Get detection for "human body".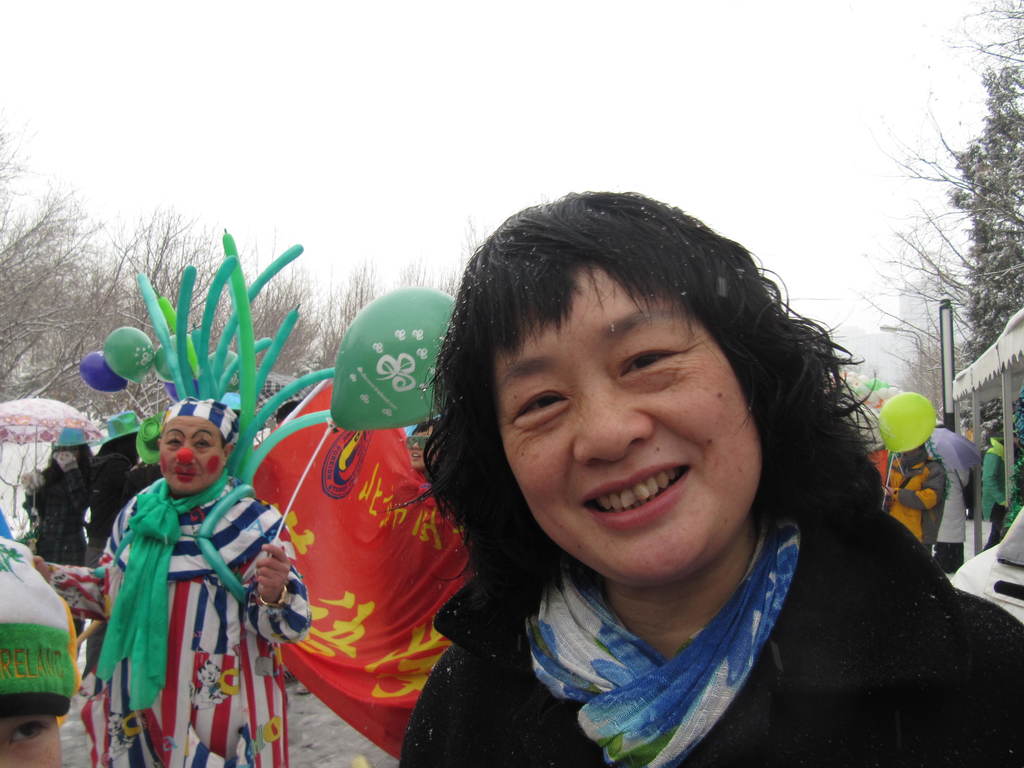
Detection: crop(883, 445, 947, 554).
